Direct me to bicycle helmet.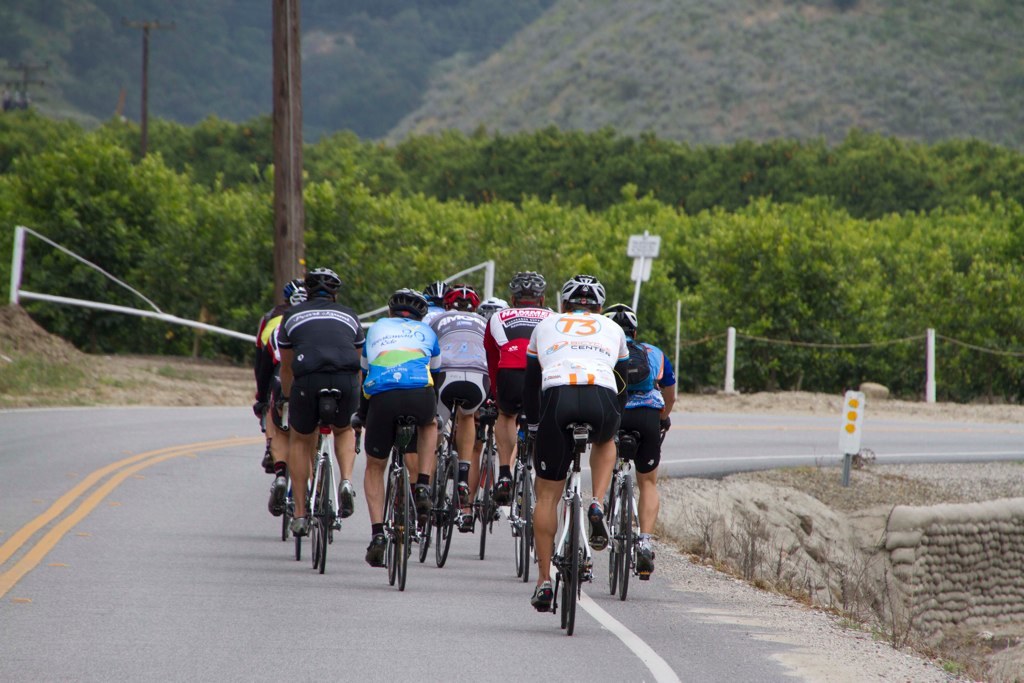
Direction: bbox=[555, 270, 609, 304].
